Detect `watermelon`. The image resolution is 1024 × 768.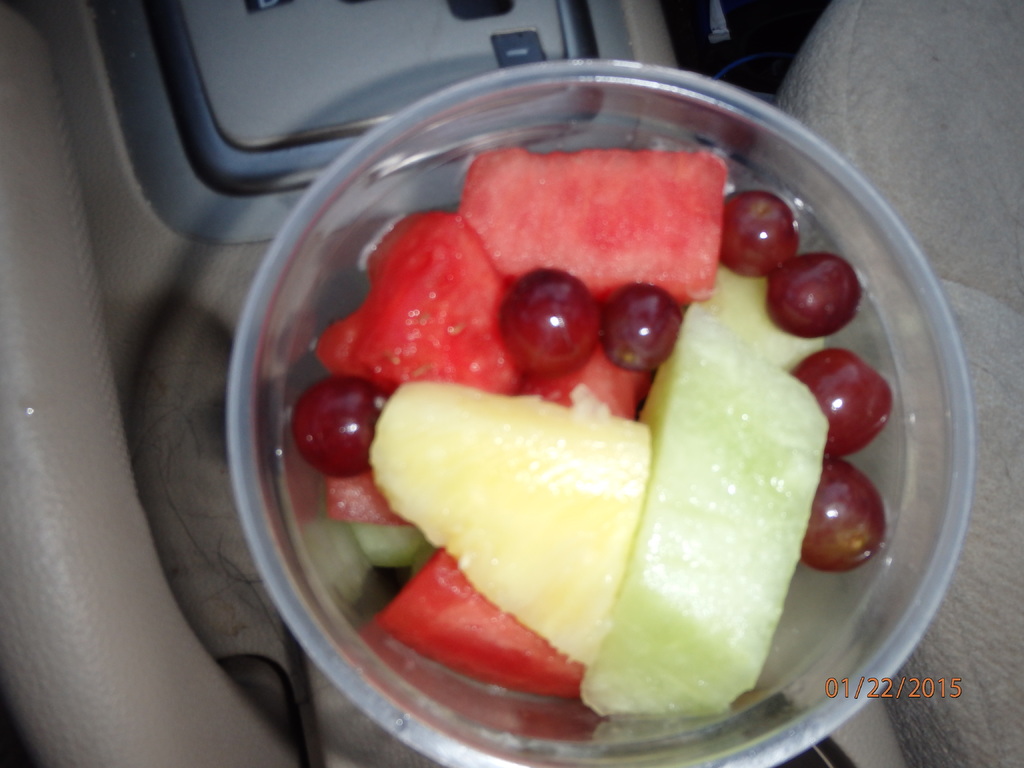
rect(315, 200, 517, 399).
